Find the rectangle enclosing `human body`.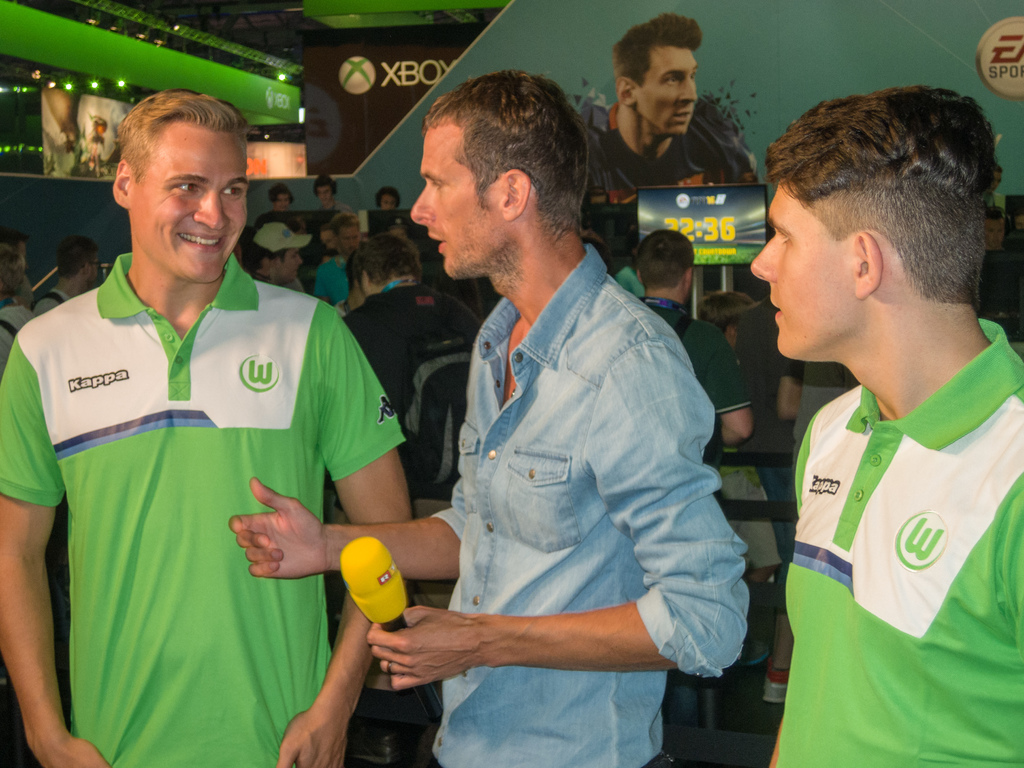
(left=340, top=230, right=493, bottom=509).
